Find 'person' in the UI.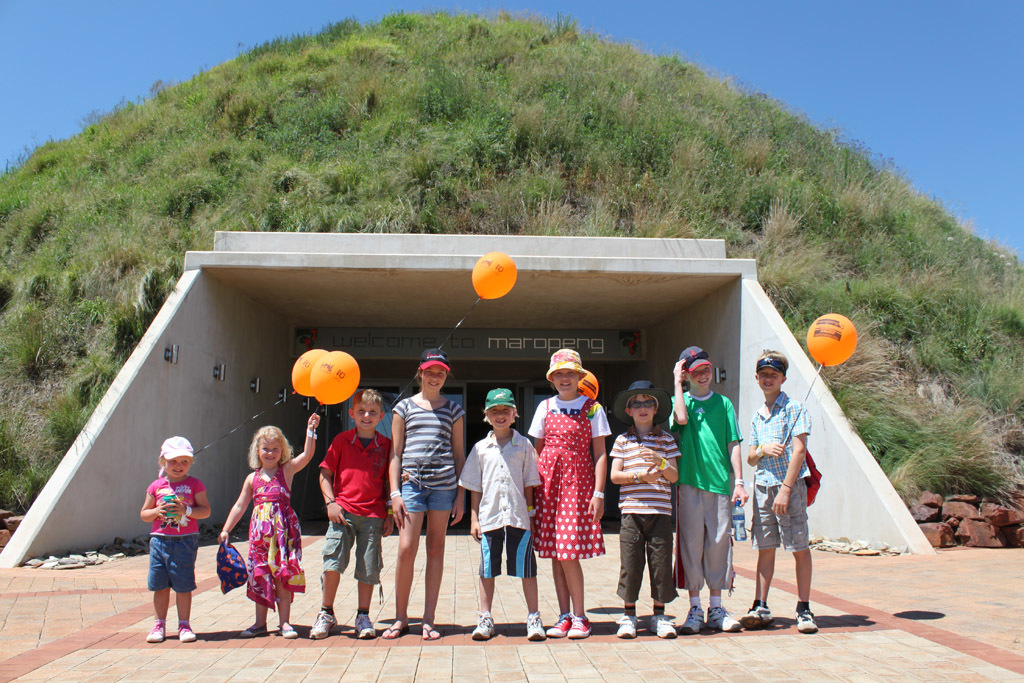
UI element at Rect(524, 347, 612, 639).
